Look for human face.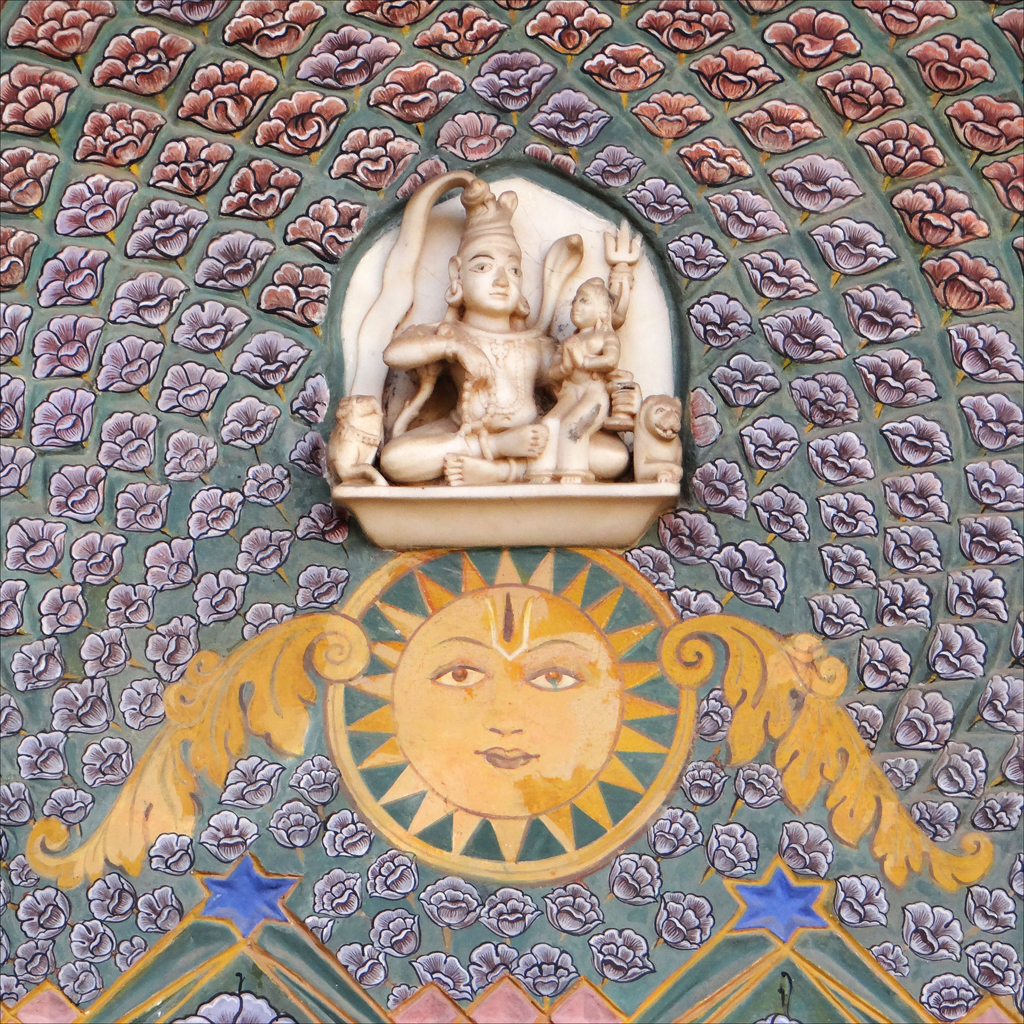
Found: <bbox>459, 247, 520, 316</bbox>.
